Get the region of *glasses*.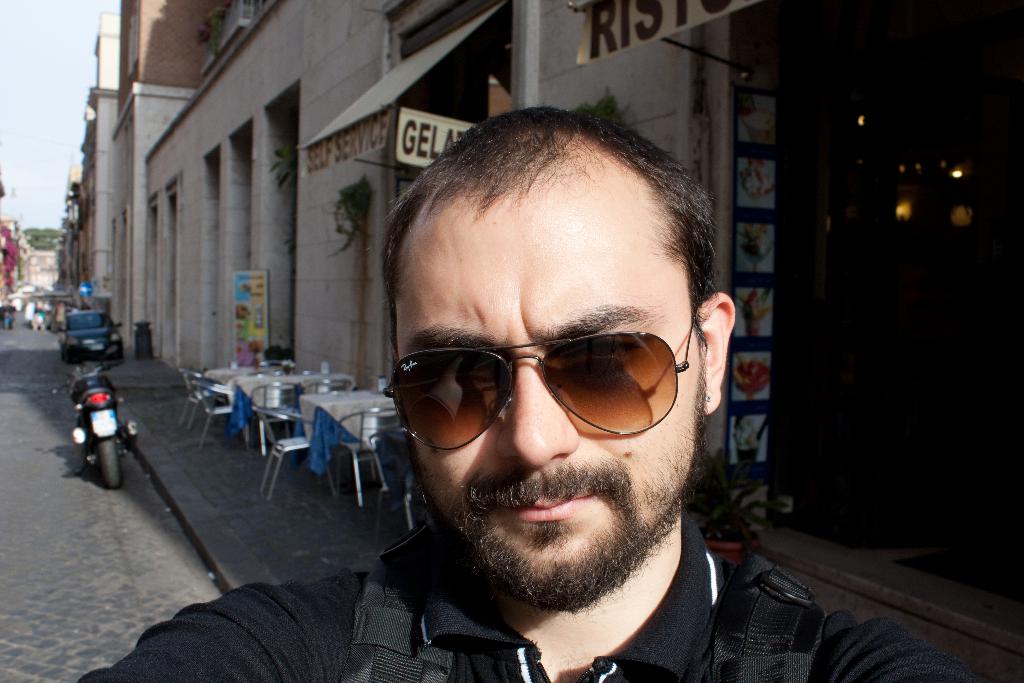
bbox=(378, 300, 714, 462).
